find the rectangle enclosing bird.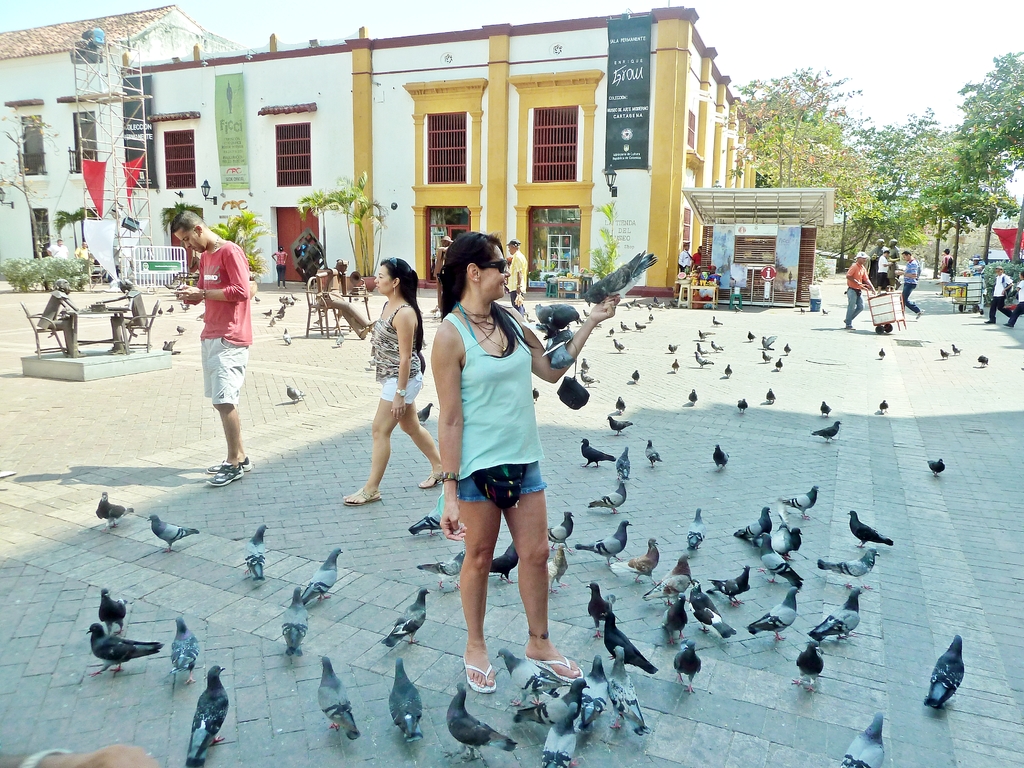
(622, 531, 657, 581).
